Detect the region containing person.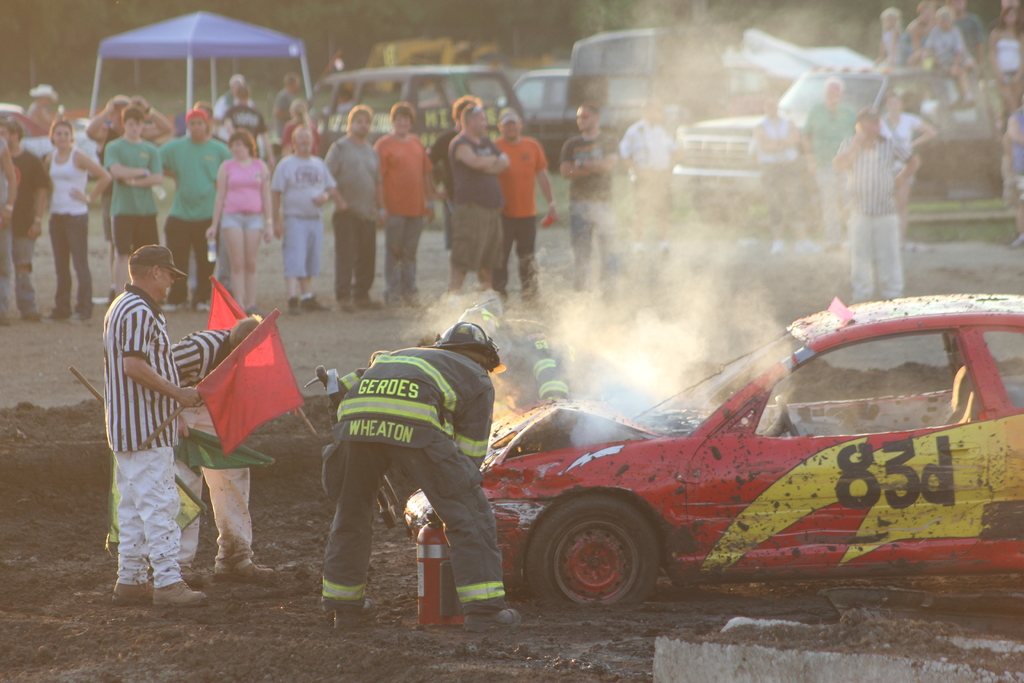
bbox(895, 0, 938, 71).
